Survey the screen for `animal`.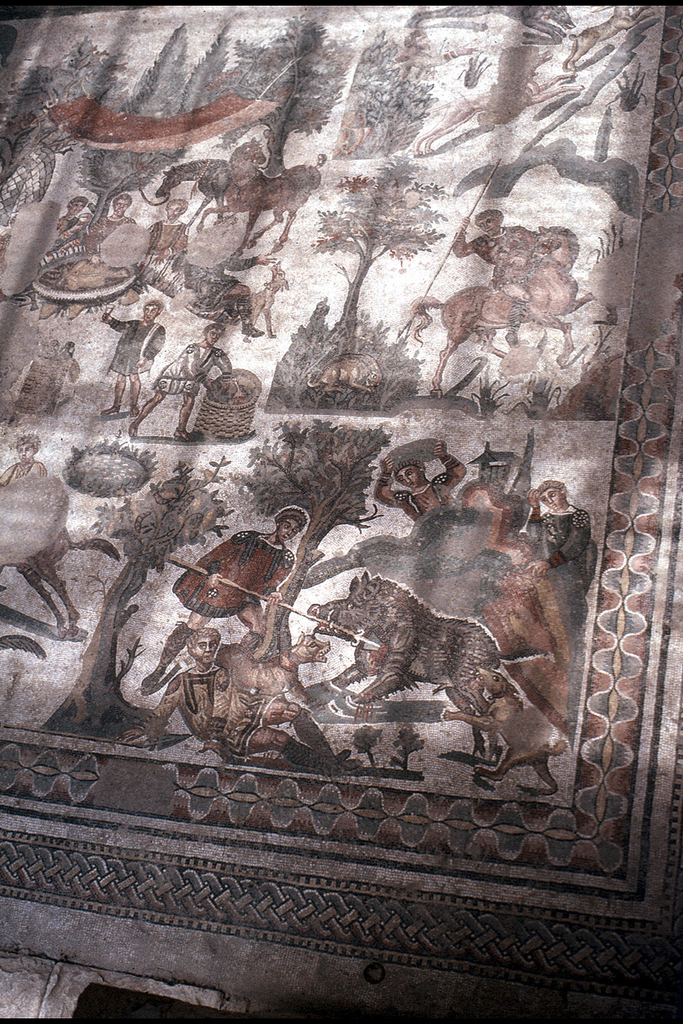
Survey found: bbox=(441, 659, 570, 790).
